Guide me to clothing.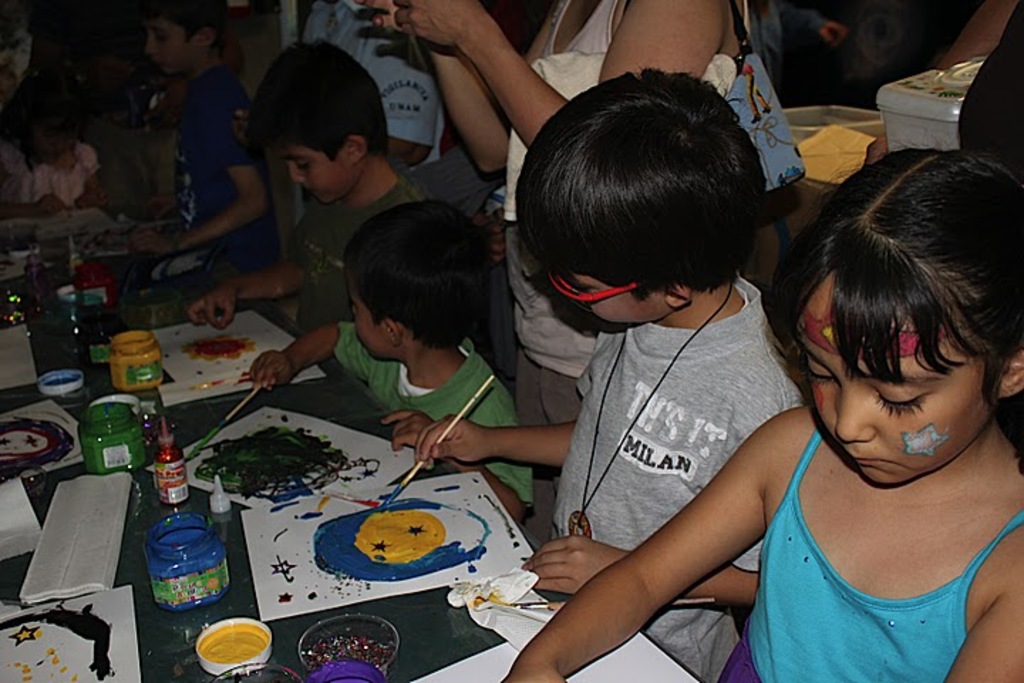
Guidance: 292, 178, 418, 339.
